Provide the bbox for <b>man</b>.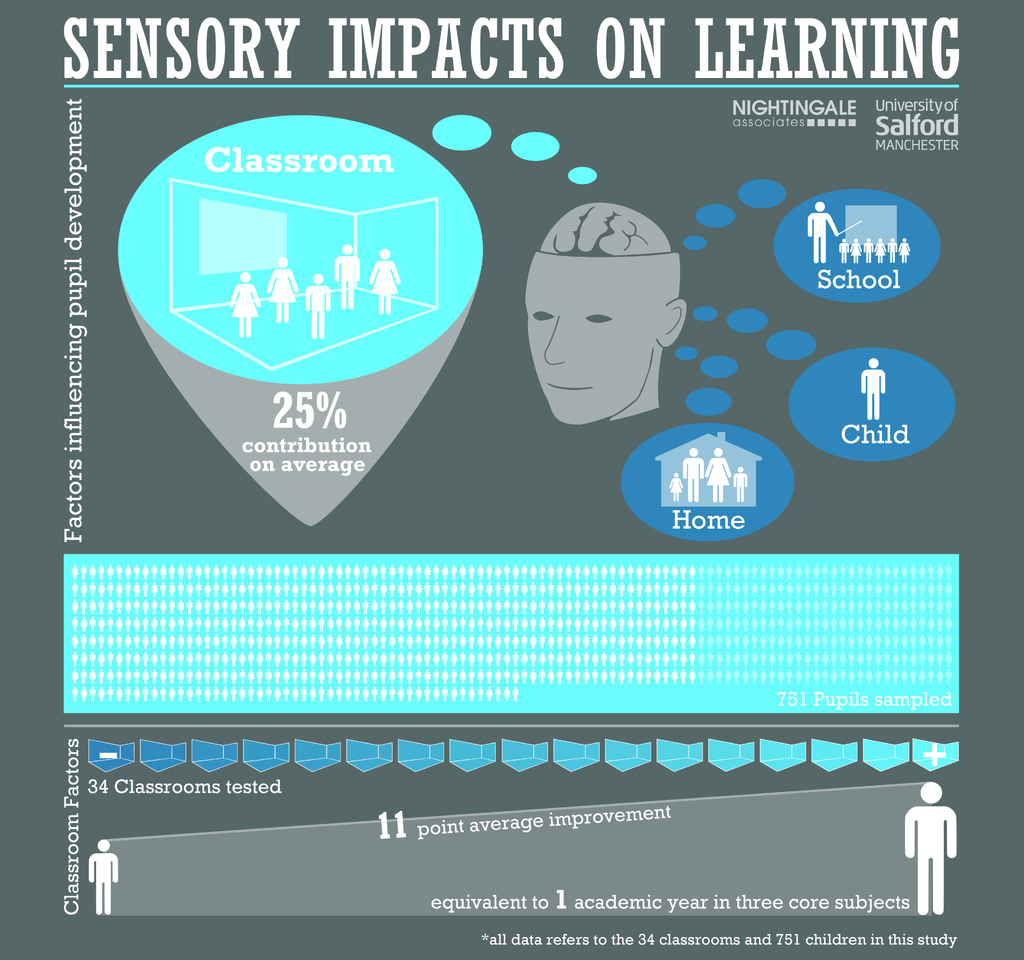
box(492, 207, 700, 452).
